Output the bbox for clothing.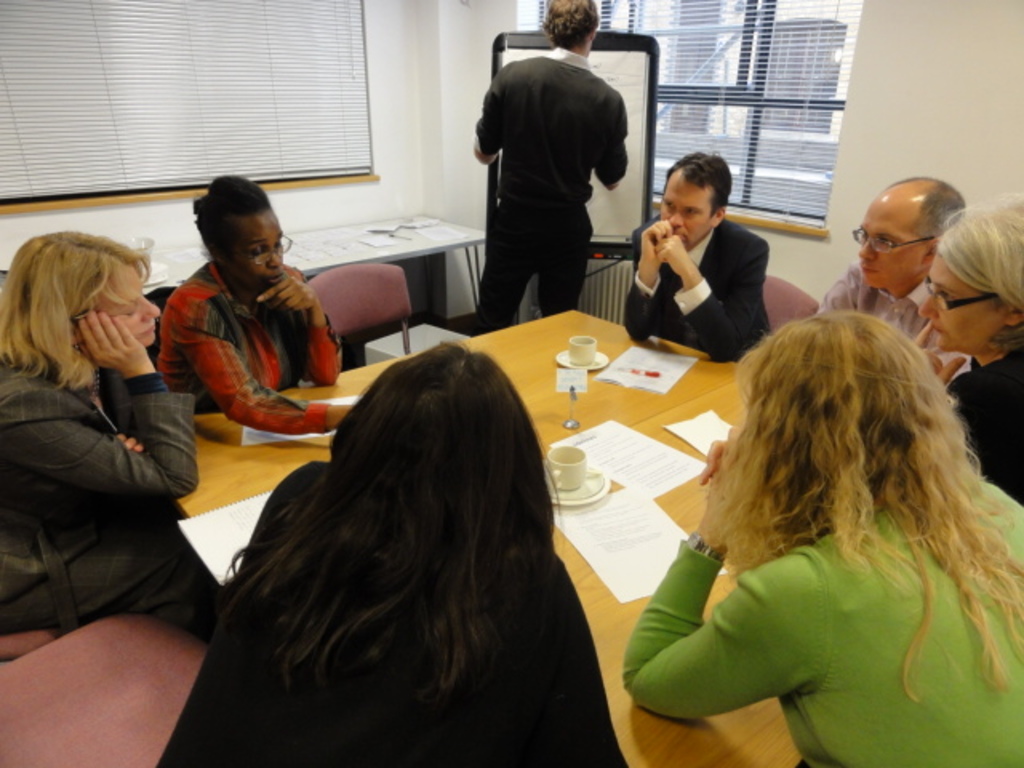
(x1=627, y1=224, x2=770, y2=370).
